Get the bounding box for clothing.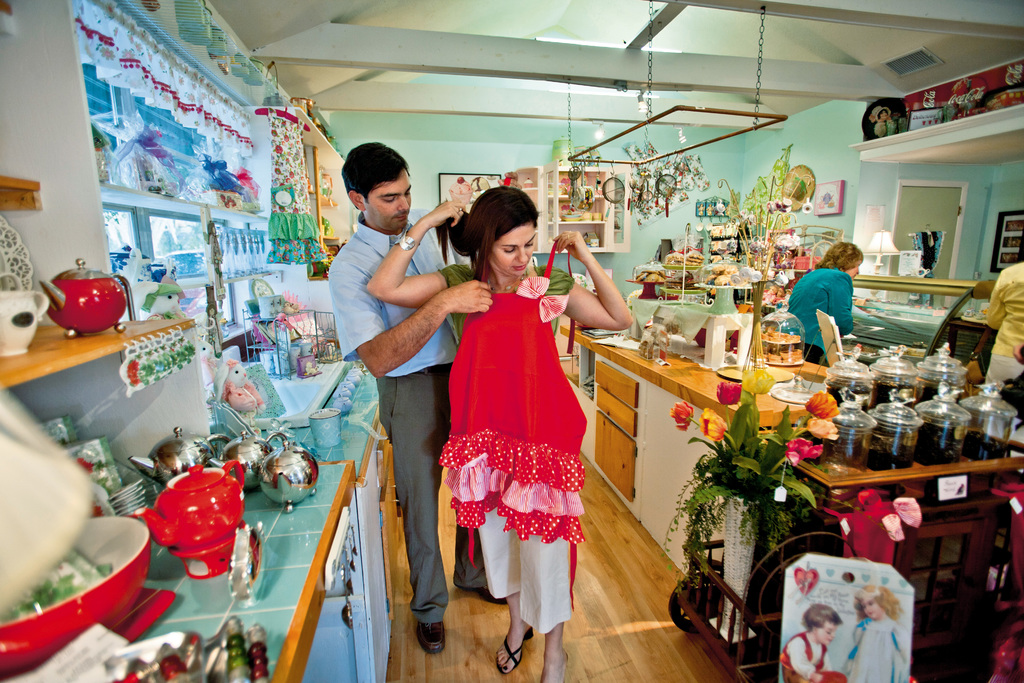
[left=322, top=206, right=492, bottom=616].
